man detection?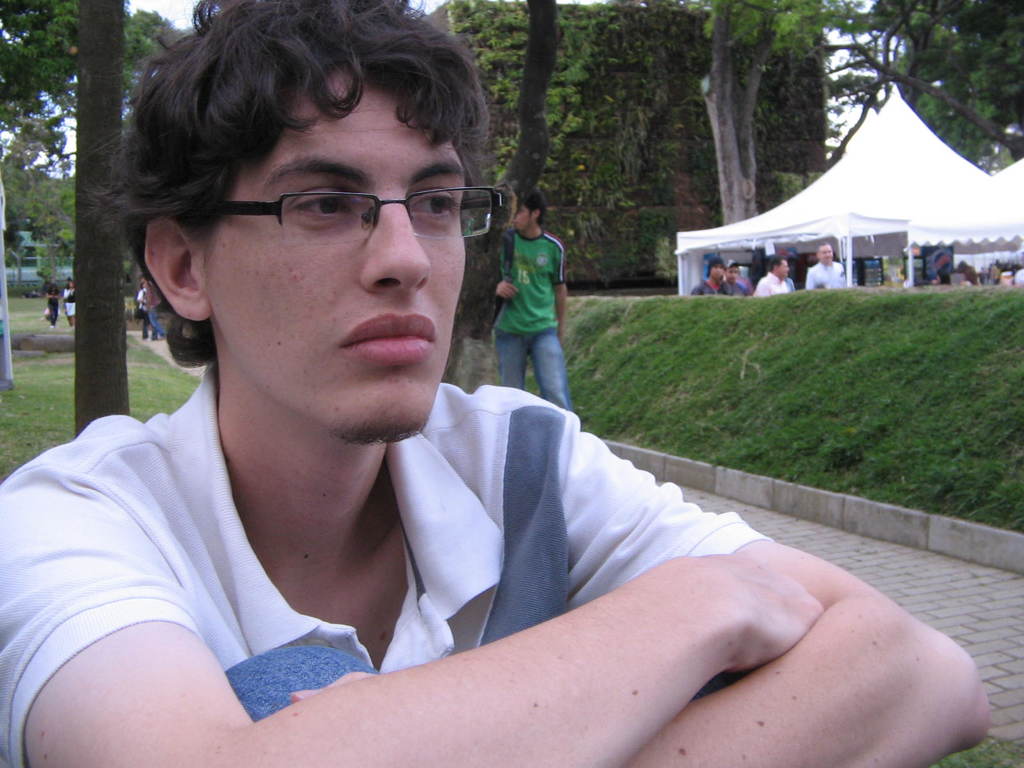
crop(470, 179, 582, 408)
